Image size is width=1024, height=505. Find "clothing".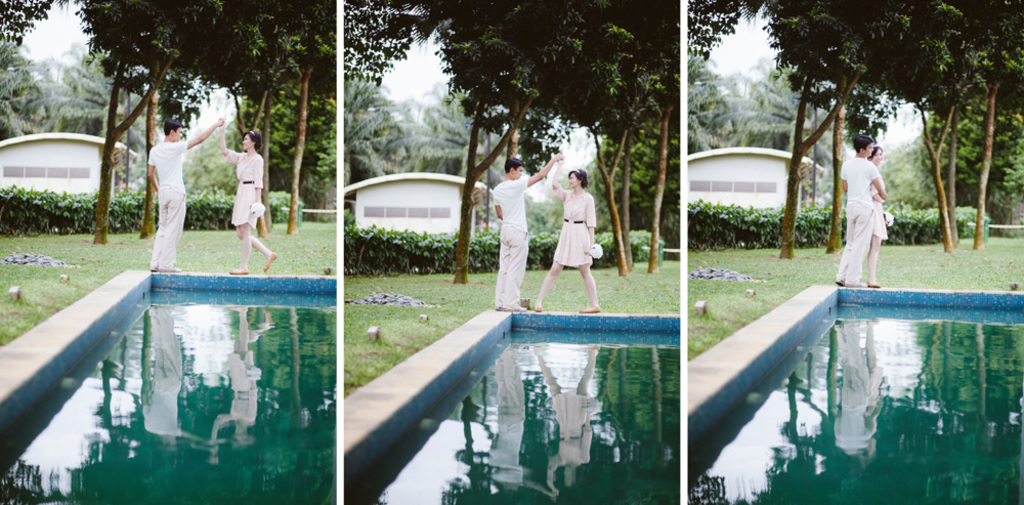
crop(148, 140, 189, 268).
